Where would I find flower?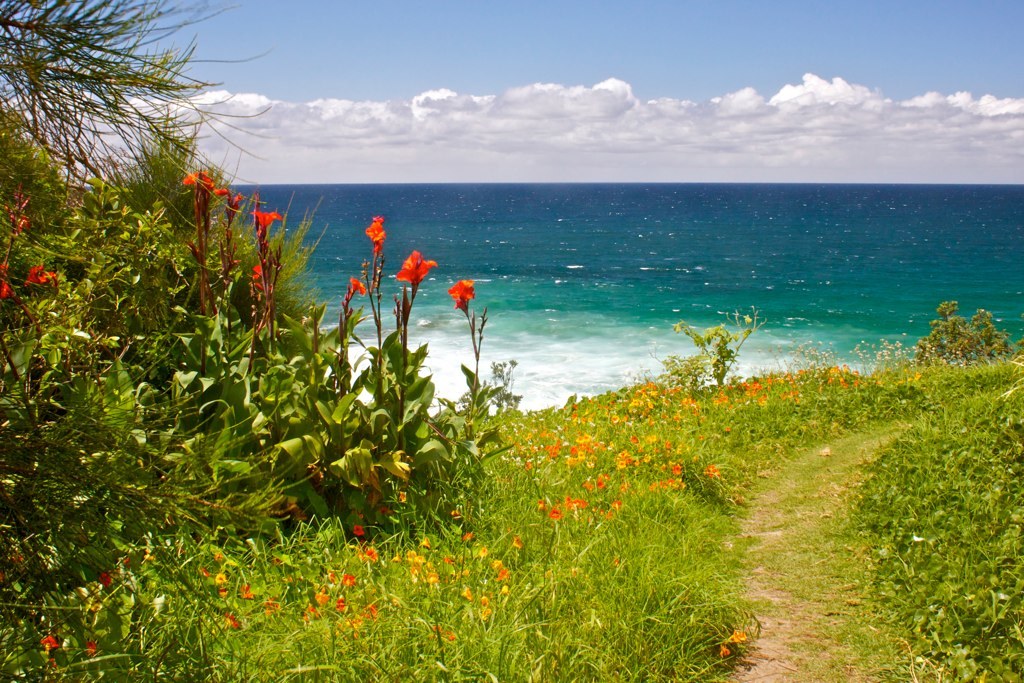
At x1=225, y1=613, x2=243, y2=631.
